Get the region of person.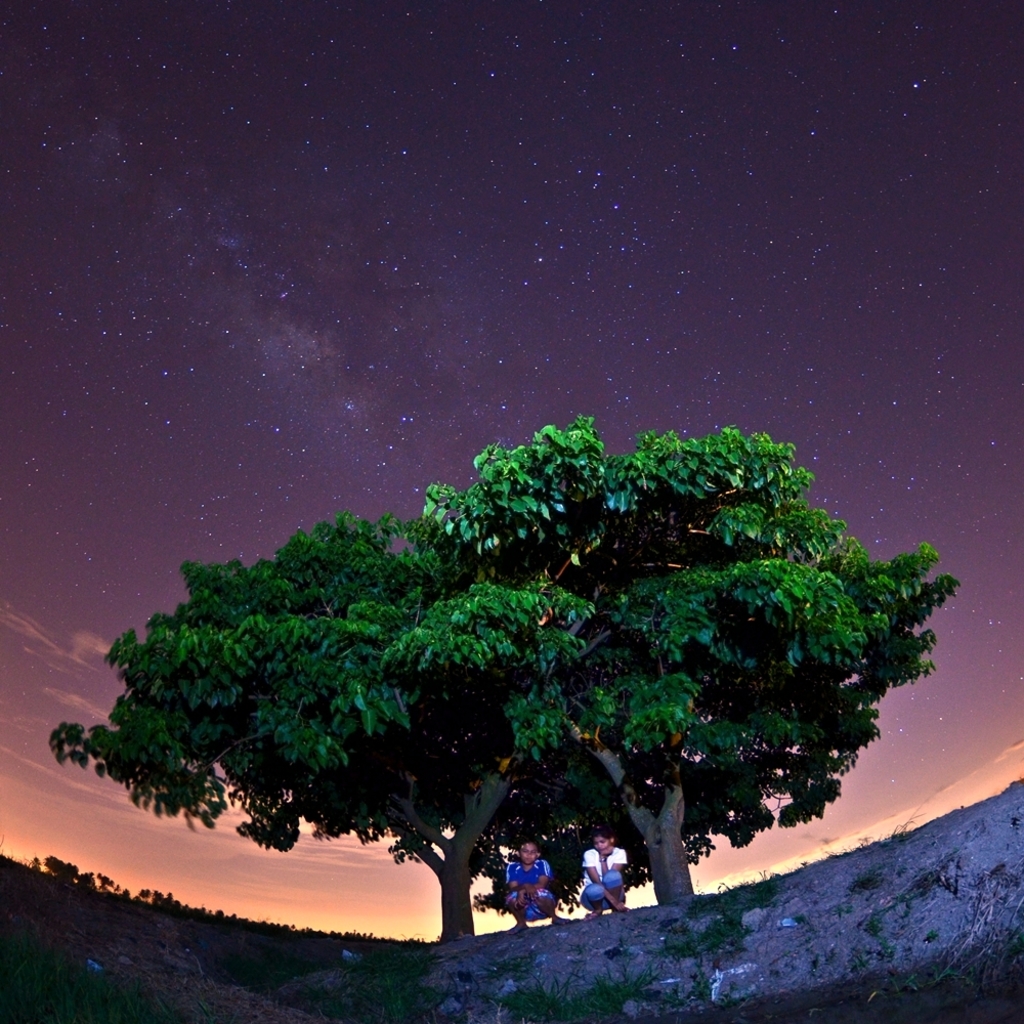
502/839/570/929.
